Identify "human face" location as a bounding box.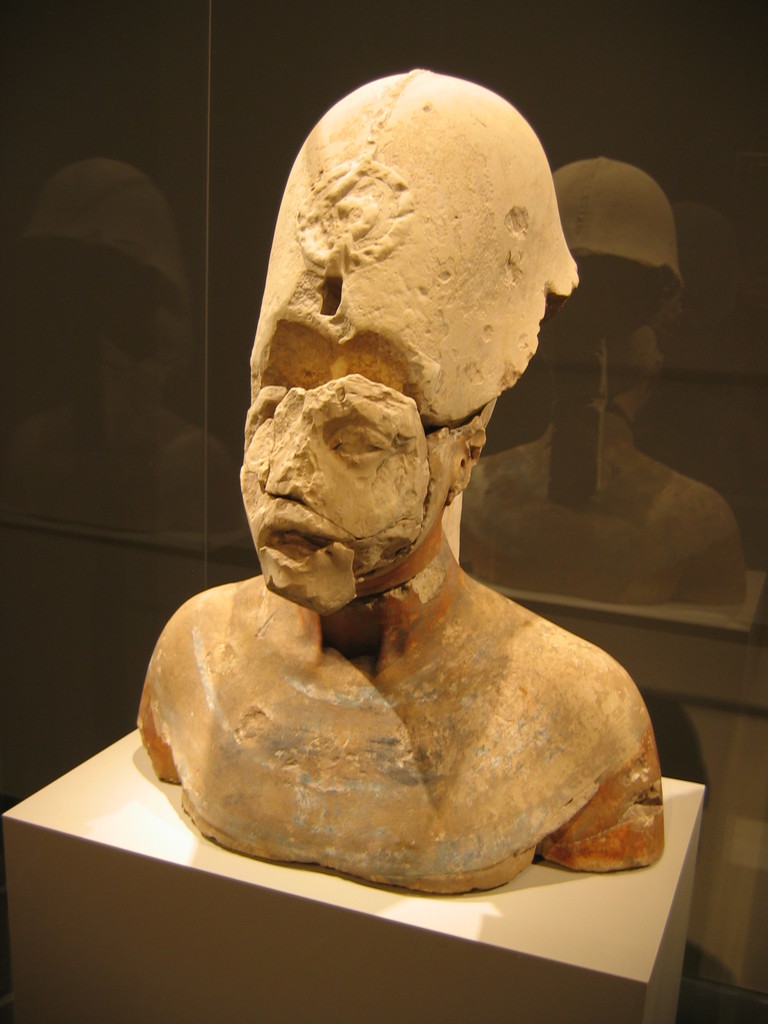
<region>229, 326, 455, 618</region>.
